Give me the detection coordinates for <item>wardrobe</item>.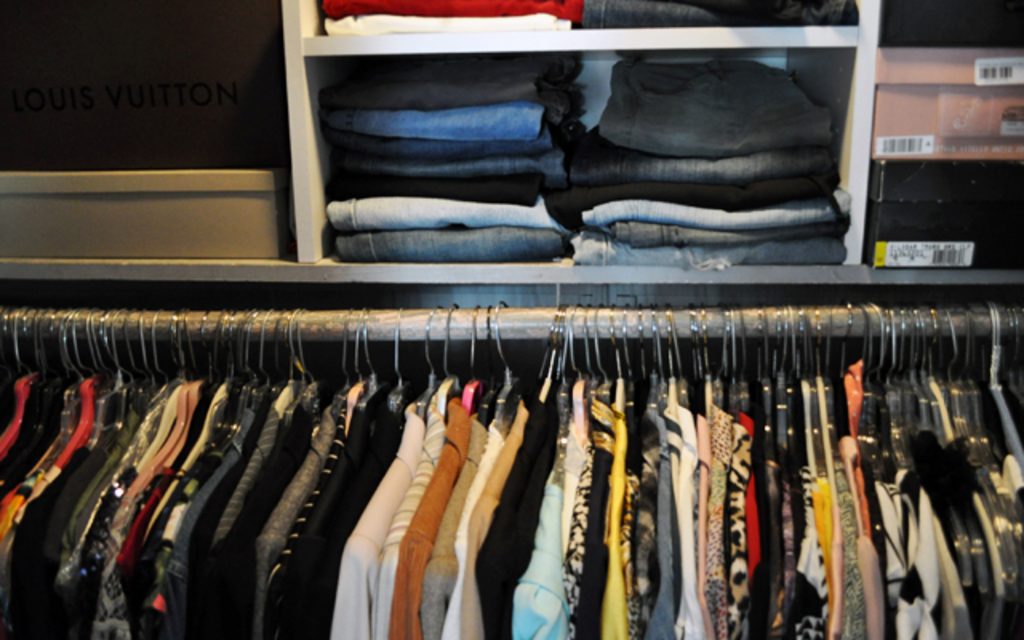
(0,0,1022,638).
